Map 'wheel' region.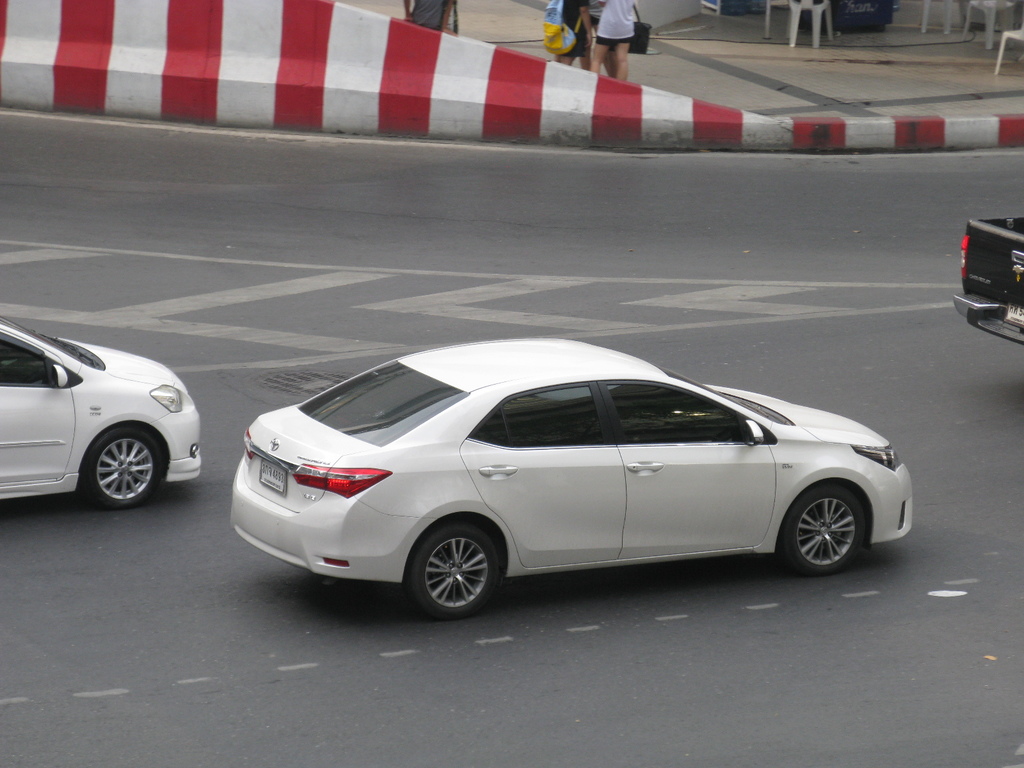
Mapped to bbox=(79, 428, 166, 511).
